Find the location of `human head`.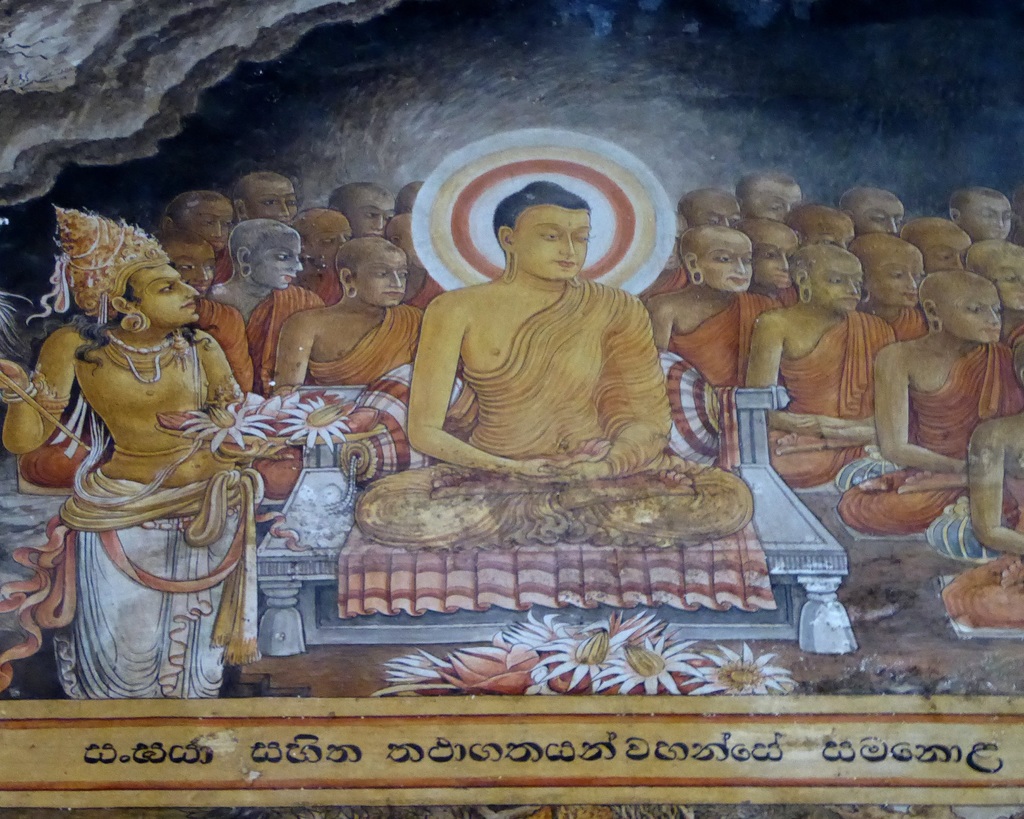
Location: crop(964, 234, 1023, 311).
